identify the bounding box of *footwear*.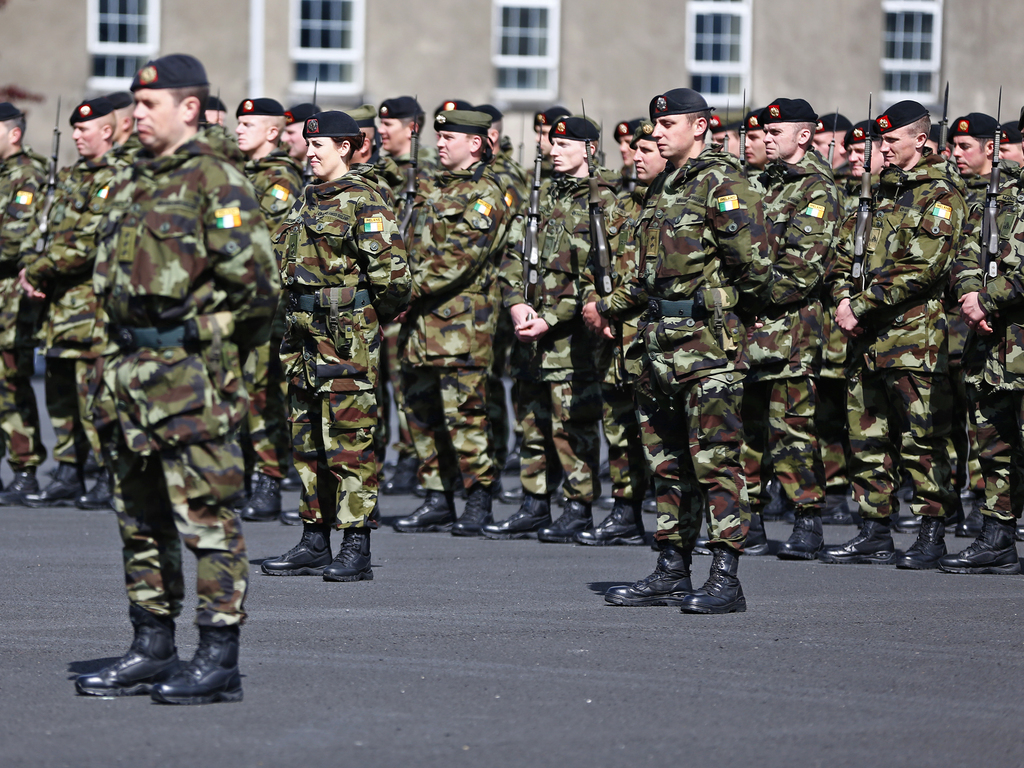
{"left": 148, "top": 621, "right": 247, "bottom": 706}.
